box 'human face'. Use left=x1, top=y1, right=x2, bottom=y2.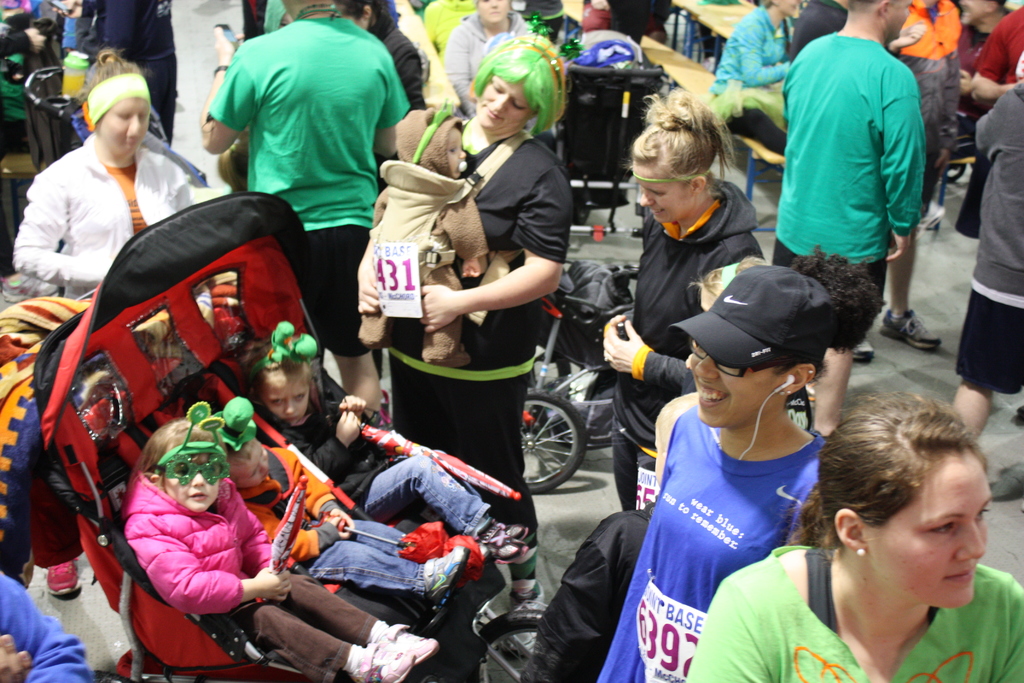
left=477, top=1, right=511, bottom=22.
